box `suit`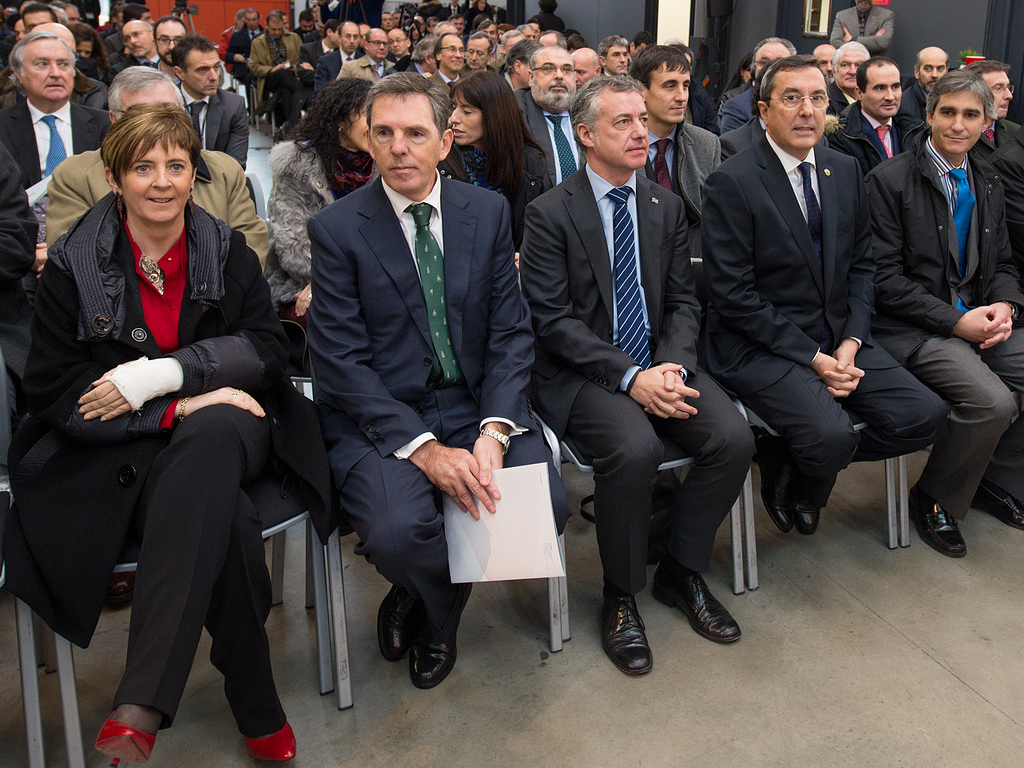
184/91/250/169
